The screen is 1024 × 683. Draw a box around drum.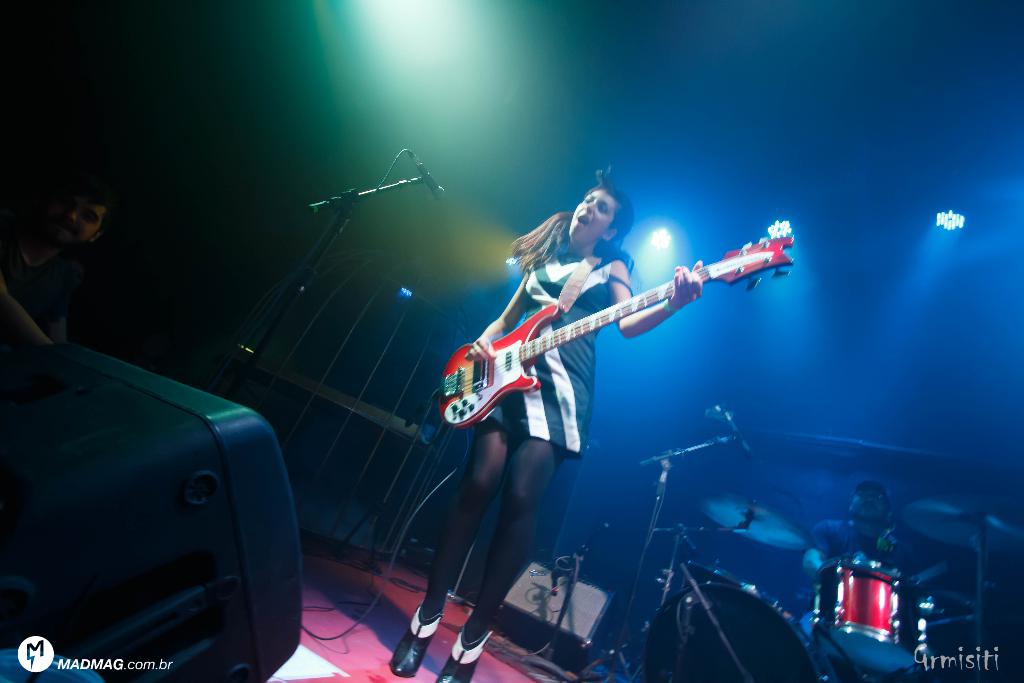
crop(815, 554, 905, 652).
